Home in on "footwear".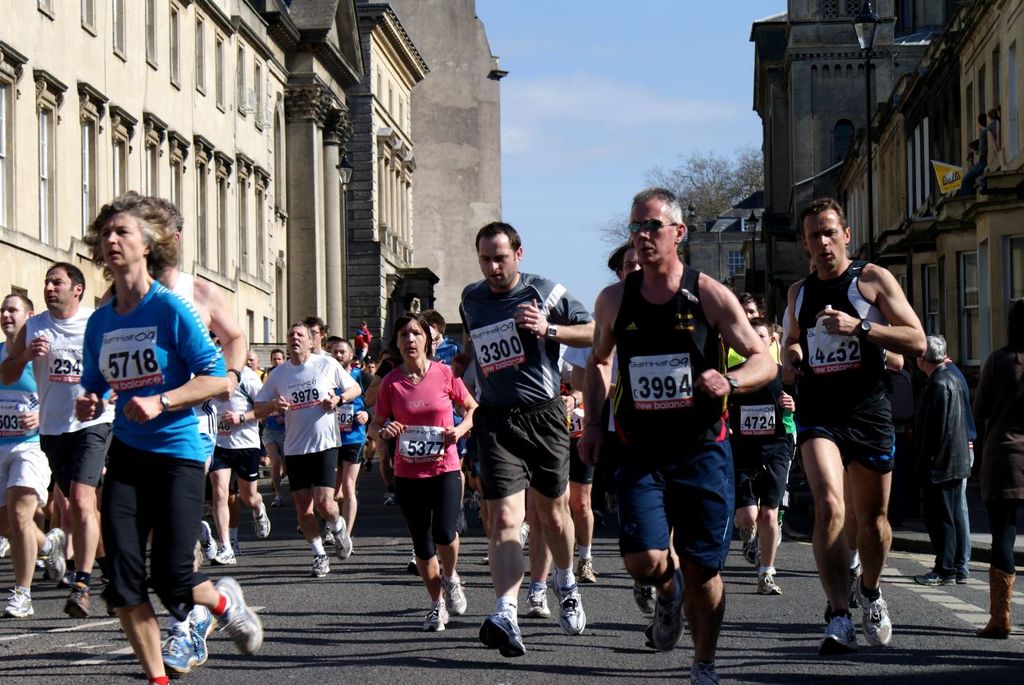
Homed in at [480,555,494,566].
